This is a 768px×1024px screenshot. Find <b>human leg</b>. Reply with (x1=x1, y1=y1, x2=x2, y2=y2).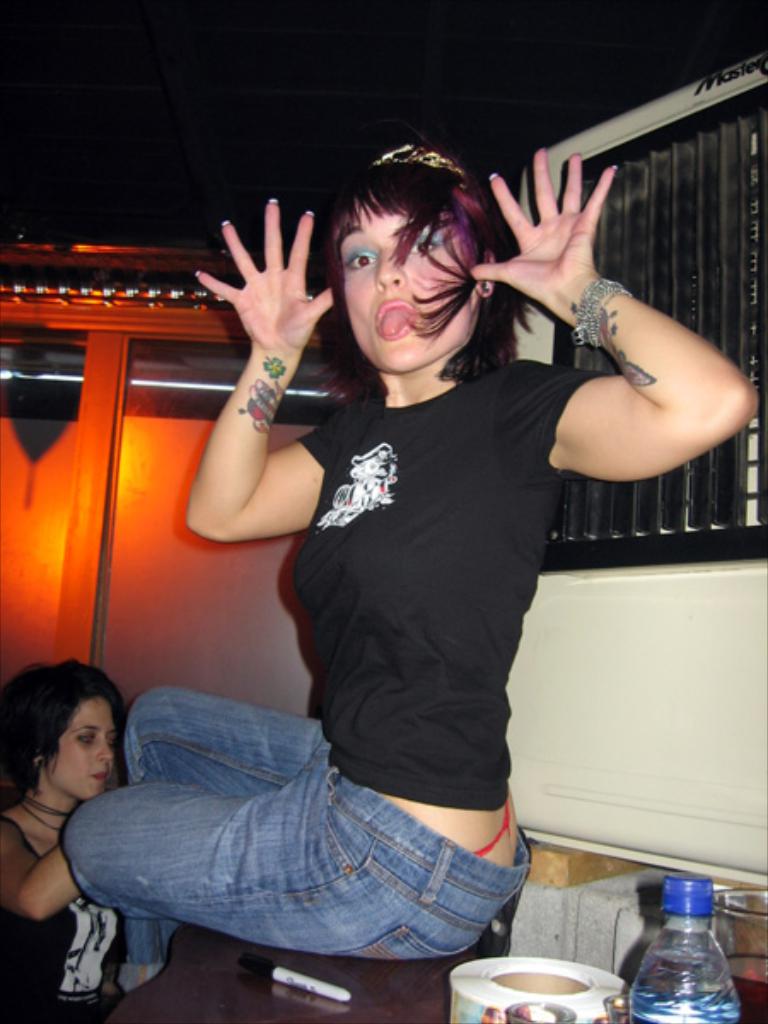
(x1=113, y1=681, x2=331, y2=985).
